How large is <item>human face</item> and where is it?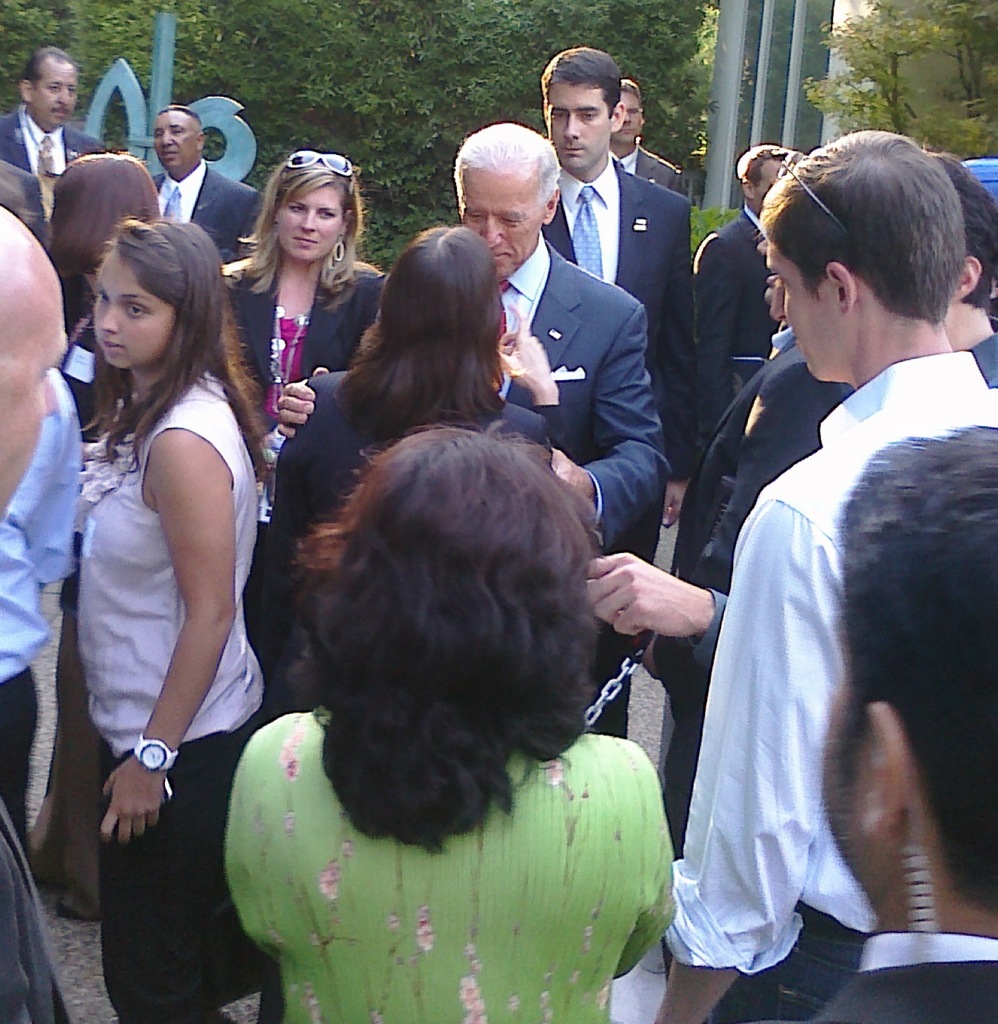
Bounding box: detection(274, 189, 339, 258).
